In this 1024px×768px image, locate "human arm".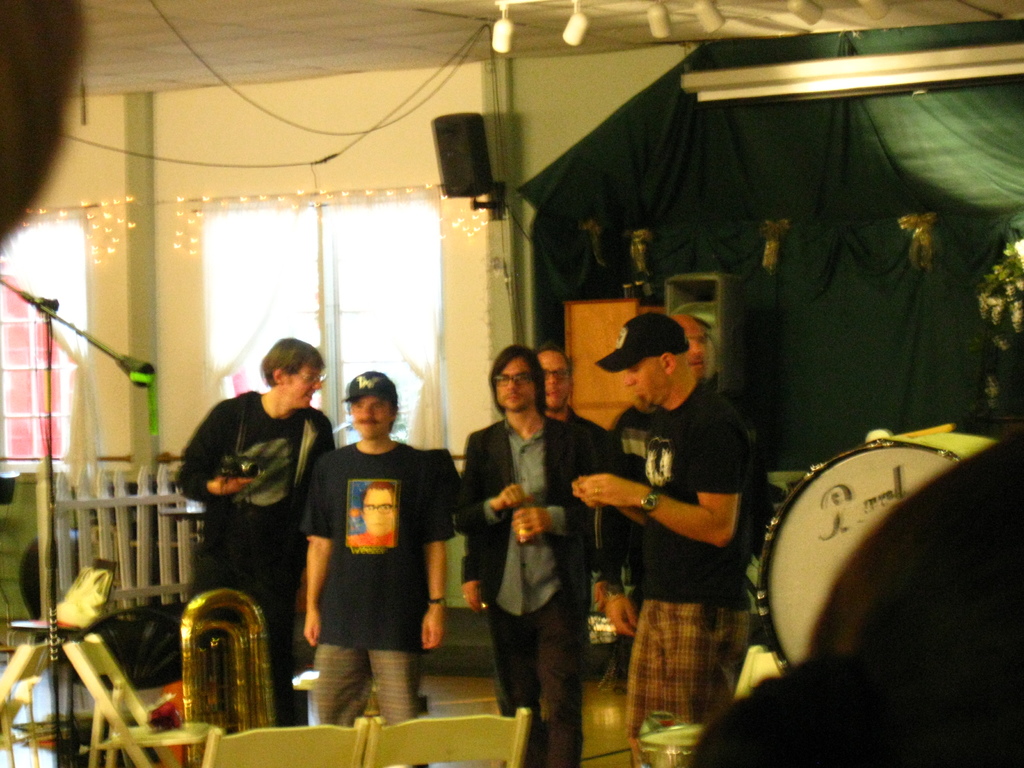
Bounding box: 572, 475, 648, 532.
